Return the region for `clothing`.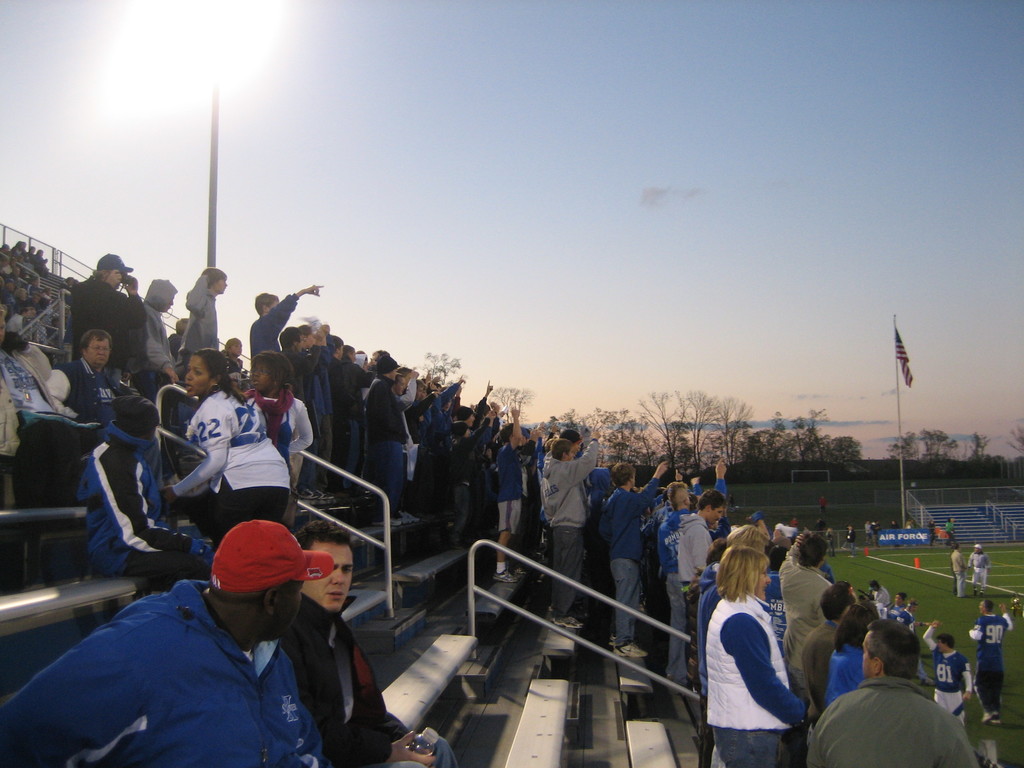
[6, 574, 332, 767].
